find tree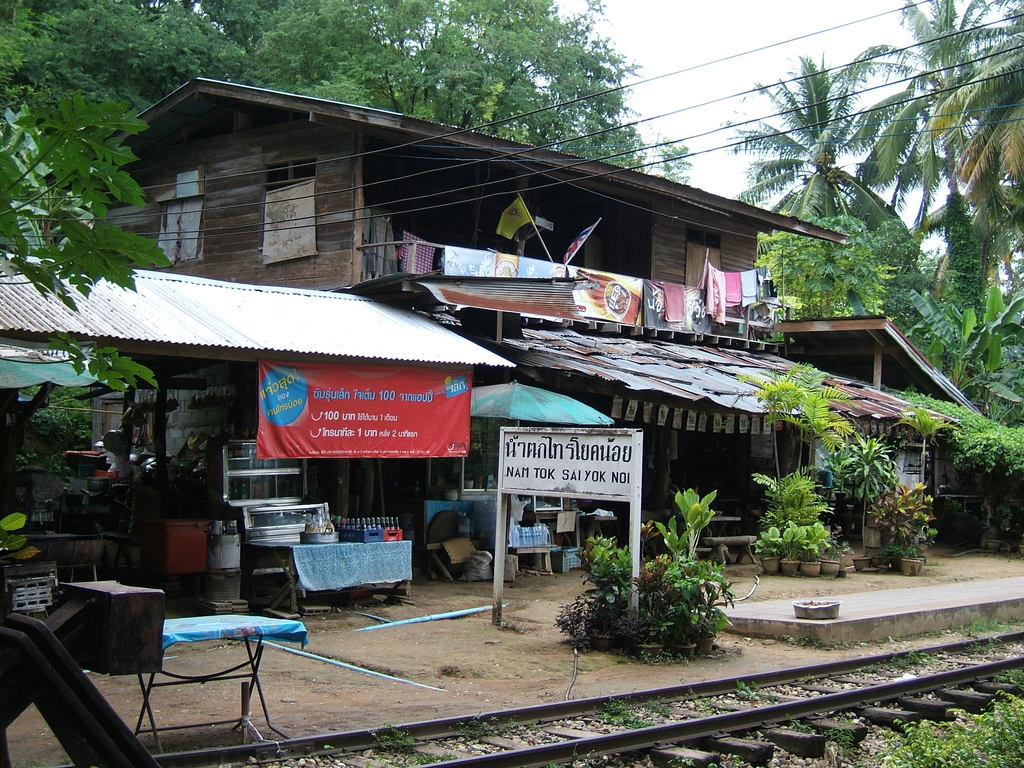
(left=717, top=54, right=908, bottom=225)
